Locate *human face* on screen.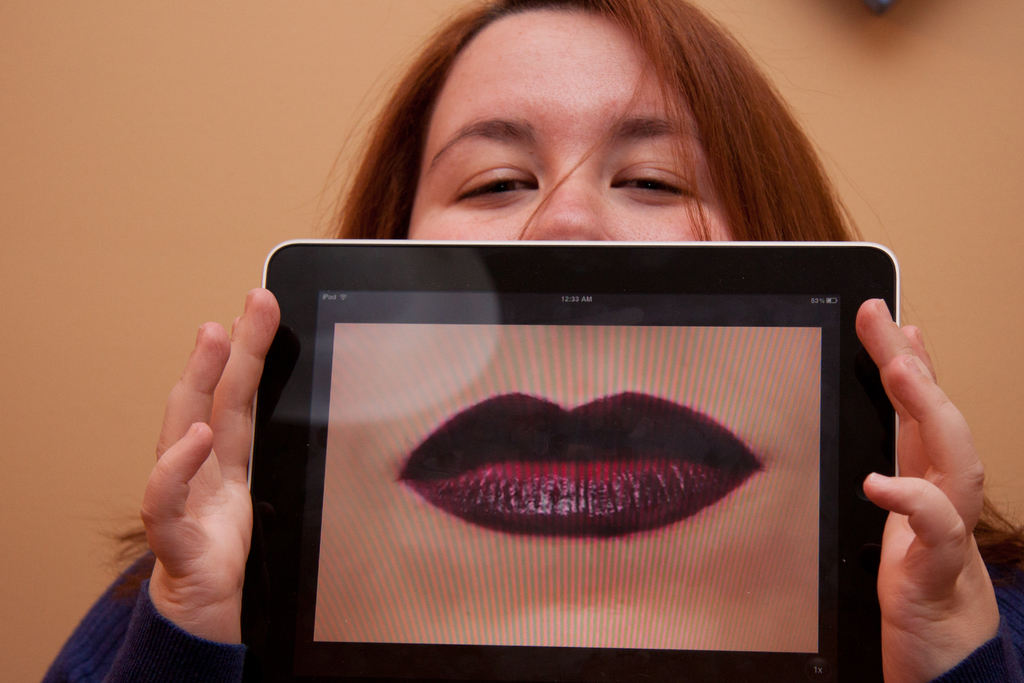
On screen at box(413, 5, 733, 239).
